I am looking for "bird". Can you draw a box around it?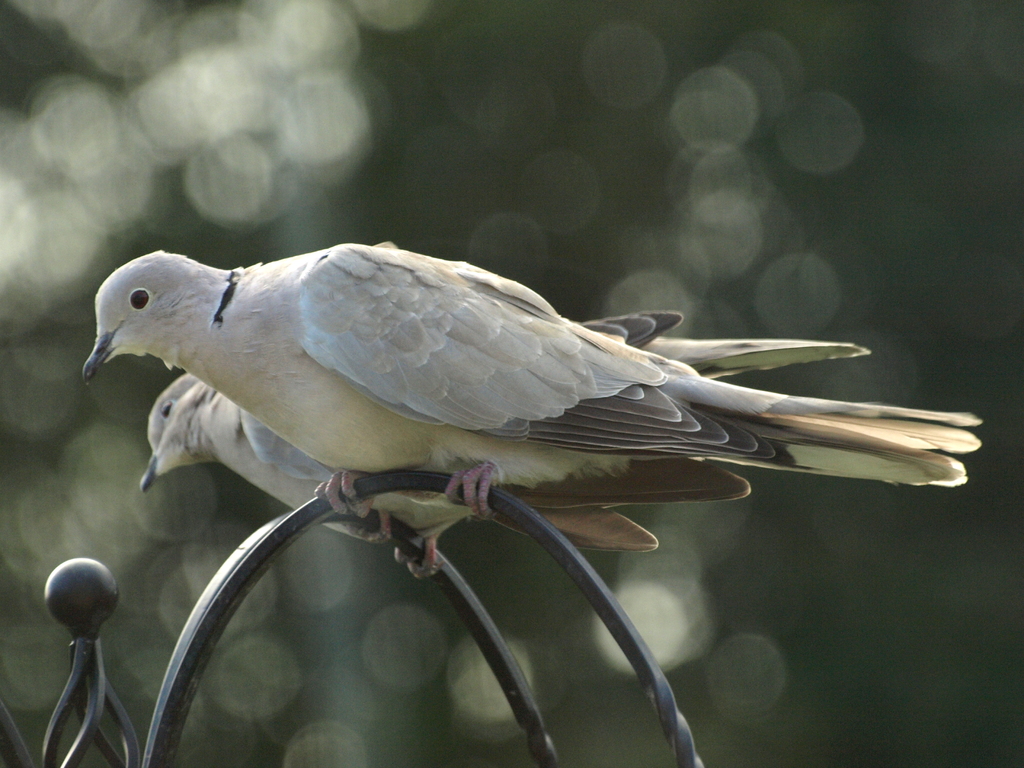
Sure, the bounding box is [x1=124, y1=372, x2=764, y2=577].
